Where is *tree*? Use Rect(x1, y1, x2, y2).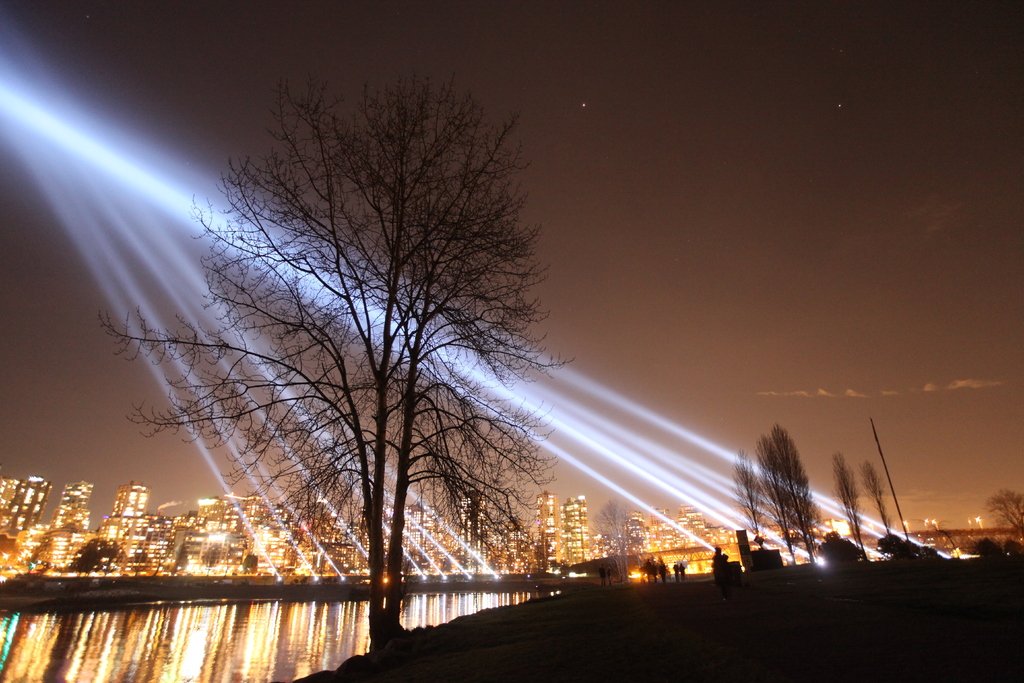
Rect(794, 498, 822, 566).
